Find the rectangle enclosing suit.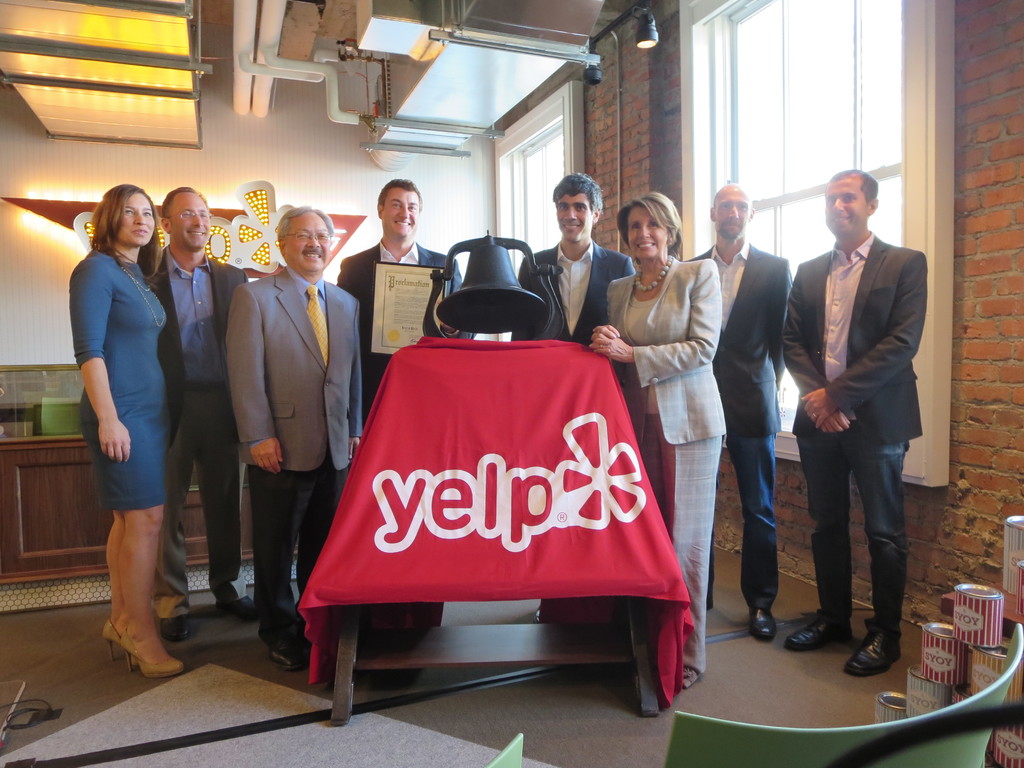
516,236,636,346.
